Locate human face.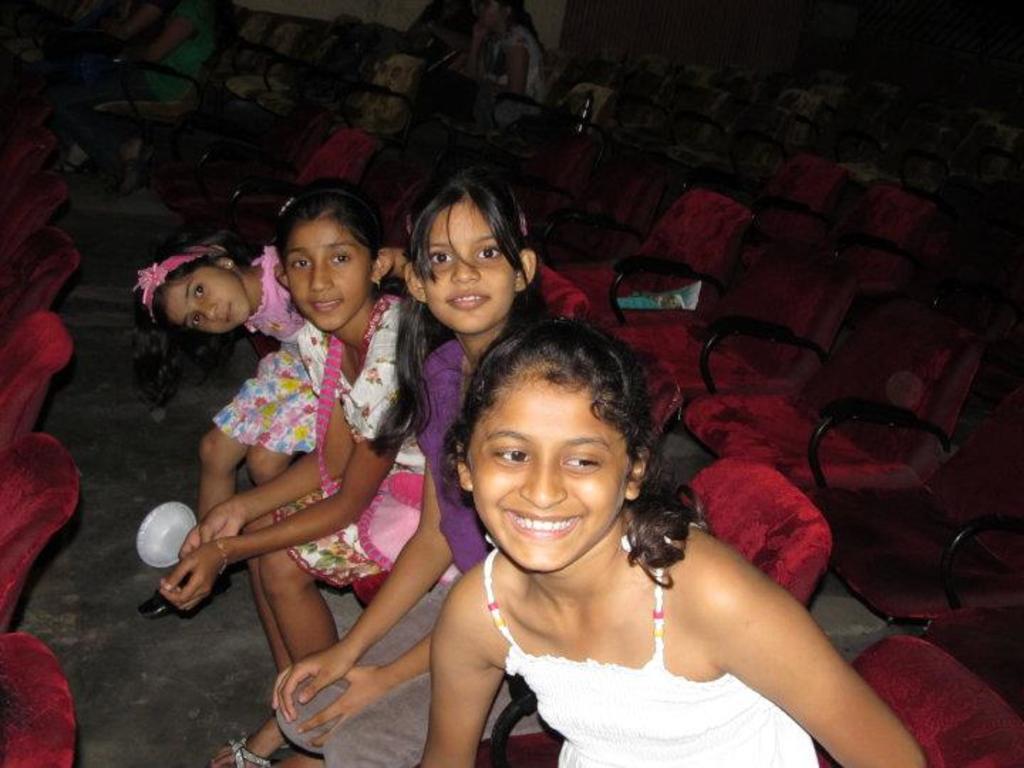
Bounding box: 286 219 371 337.
